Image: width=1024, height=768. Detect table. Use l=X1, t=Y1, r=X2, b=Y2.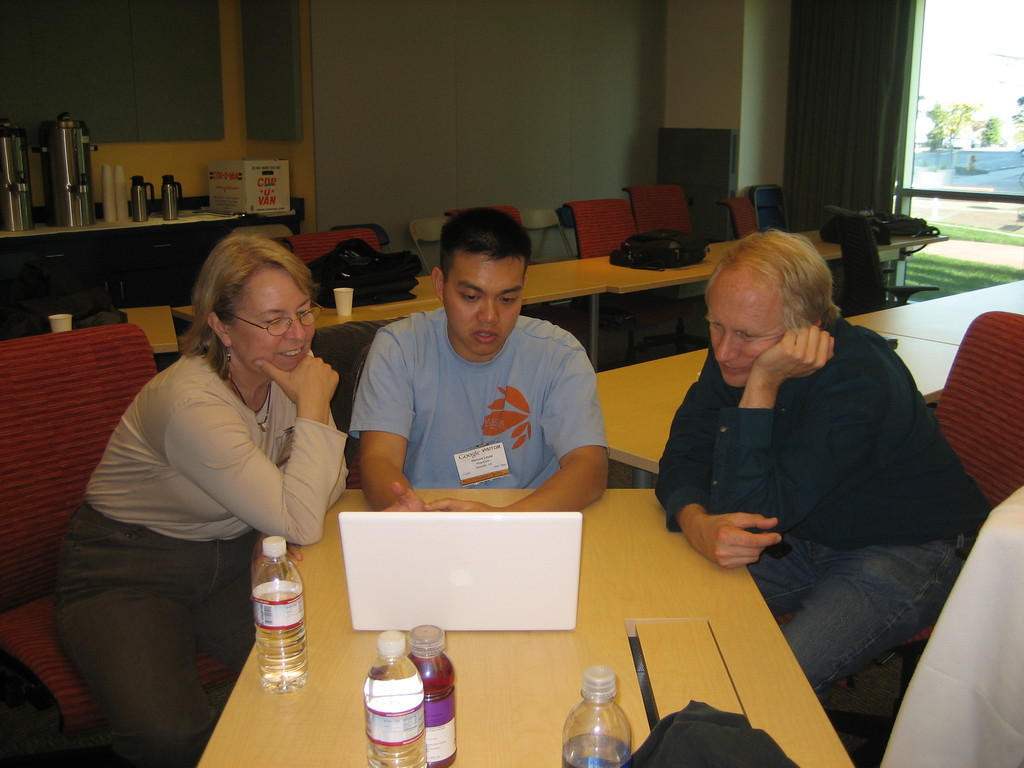
l=120, t=307, r=177, b=355.
